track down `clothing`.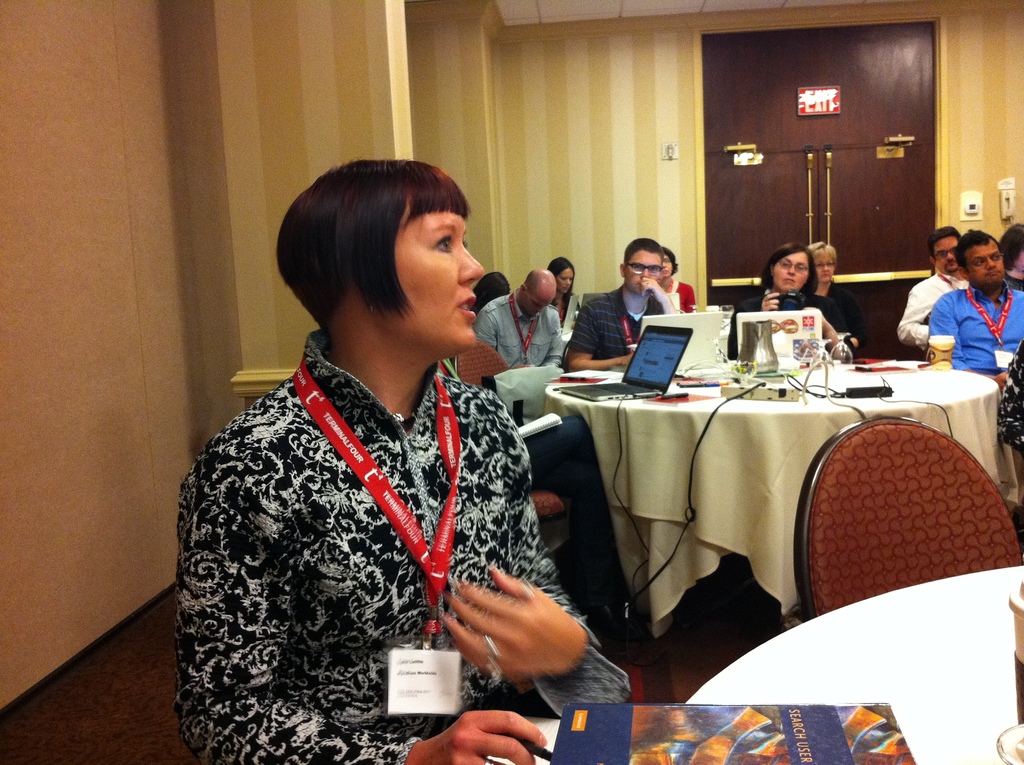
Tracked to <bbox>566, 294, 671, 367</bbox>.
